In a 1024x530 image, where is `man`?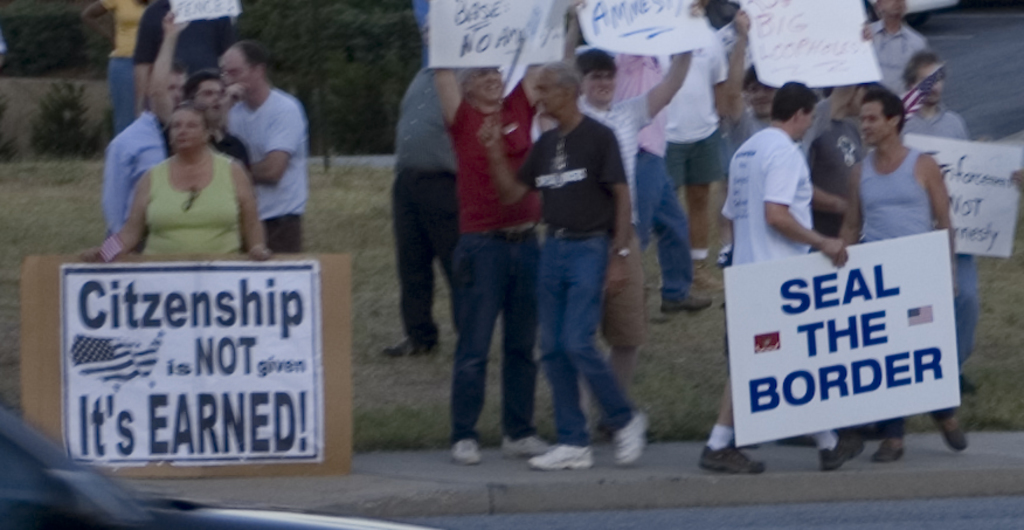
select_region(693, 77, 886, 466).
